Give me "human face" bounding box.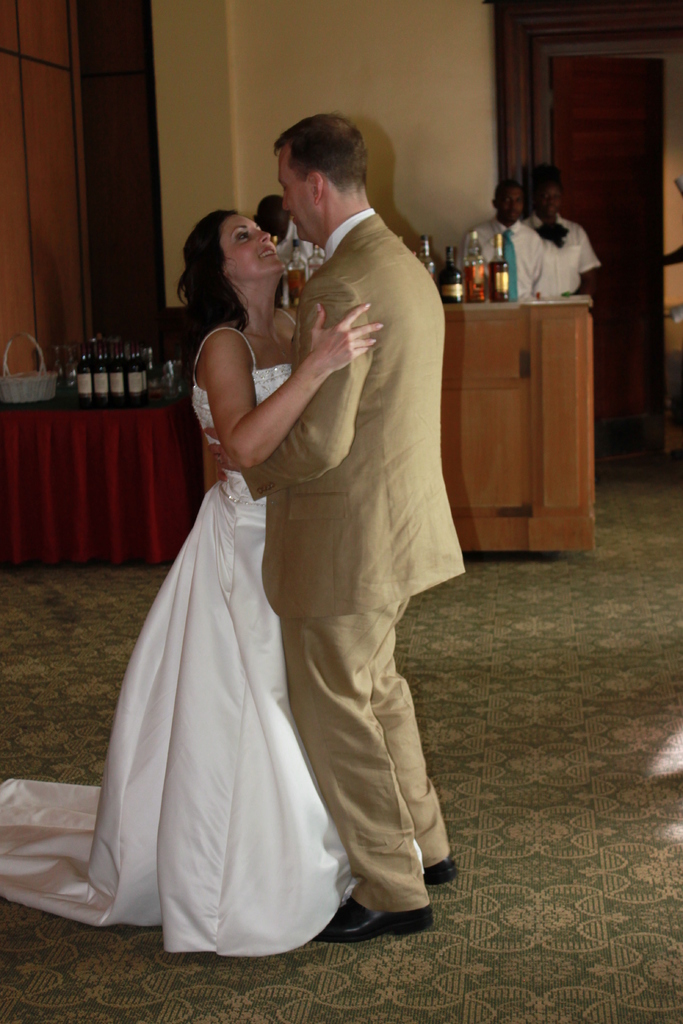
bbox=(498, 189, 523, 223).
